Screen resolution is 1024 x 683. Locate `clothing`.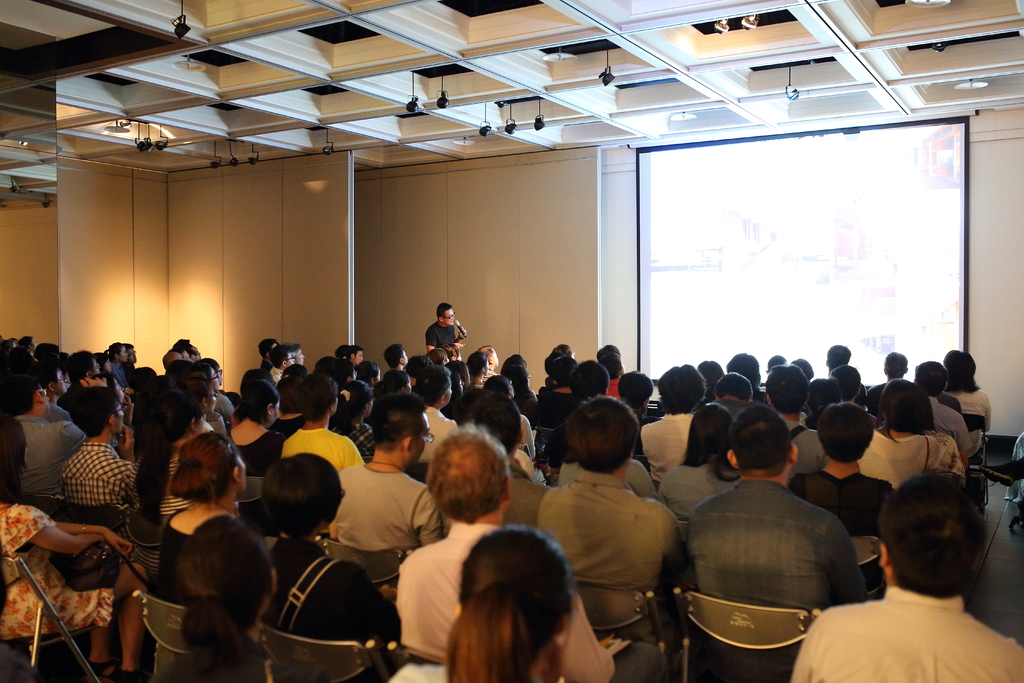
BBox(202, 408, 225, 429).
